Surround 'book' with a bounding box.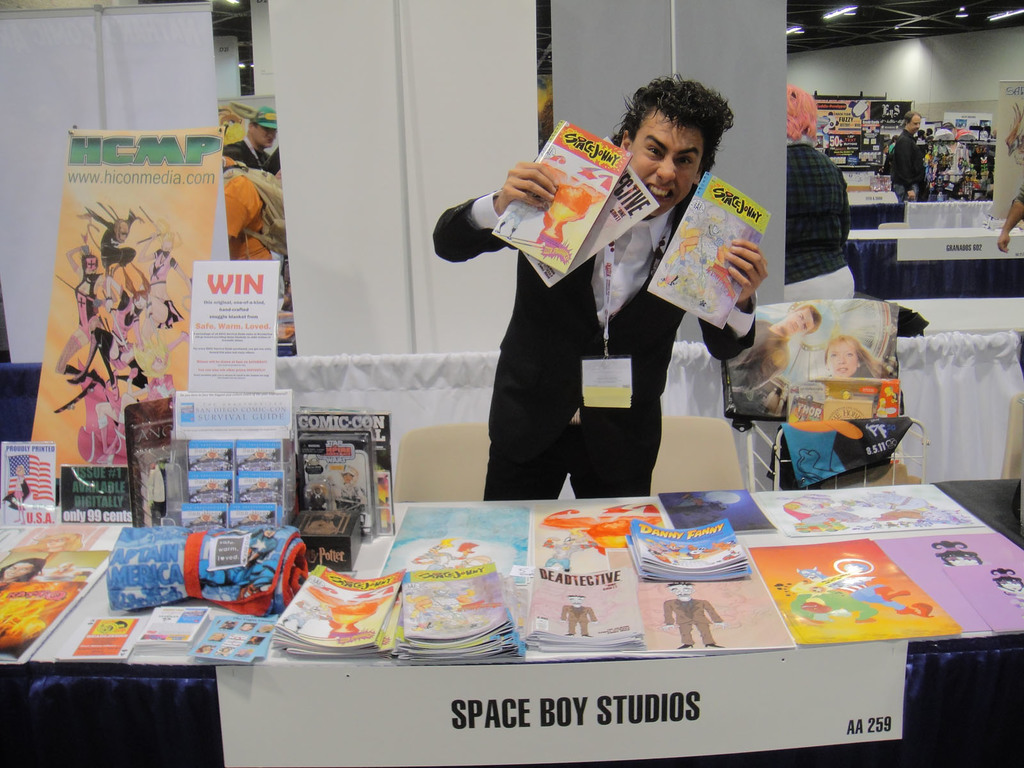
[492,116,632,269].
